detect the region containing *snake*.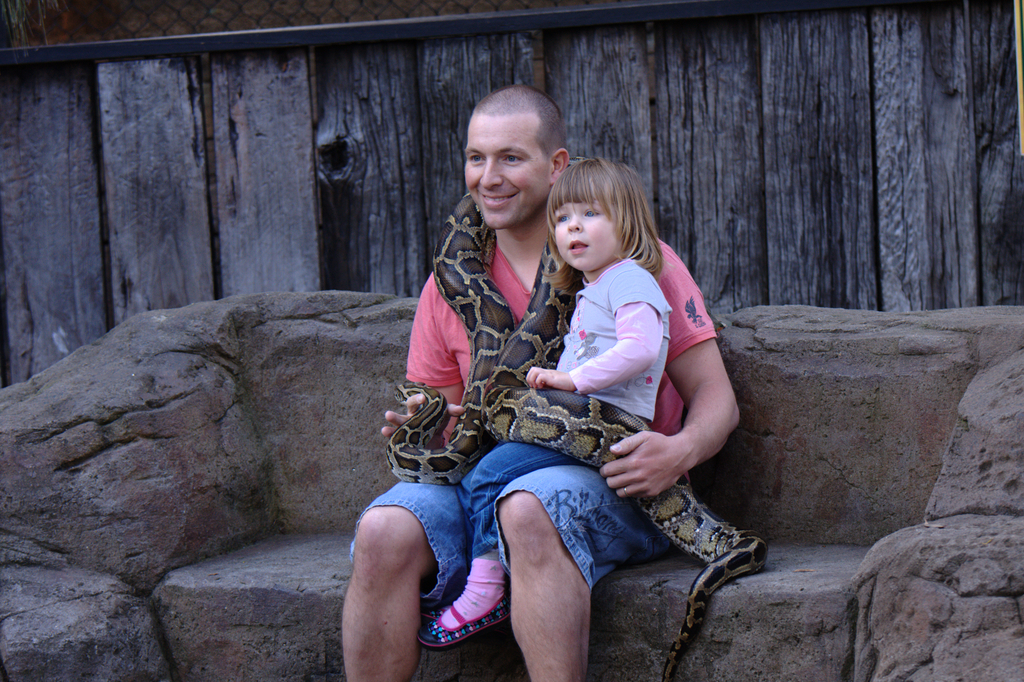
[377, 182, 770, 681].
